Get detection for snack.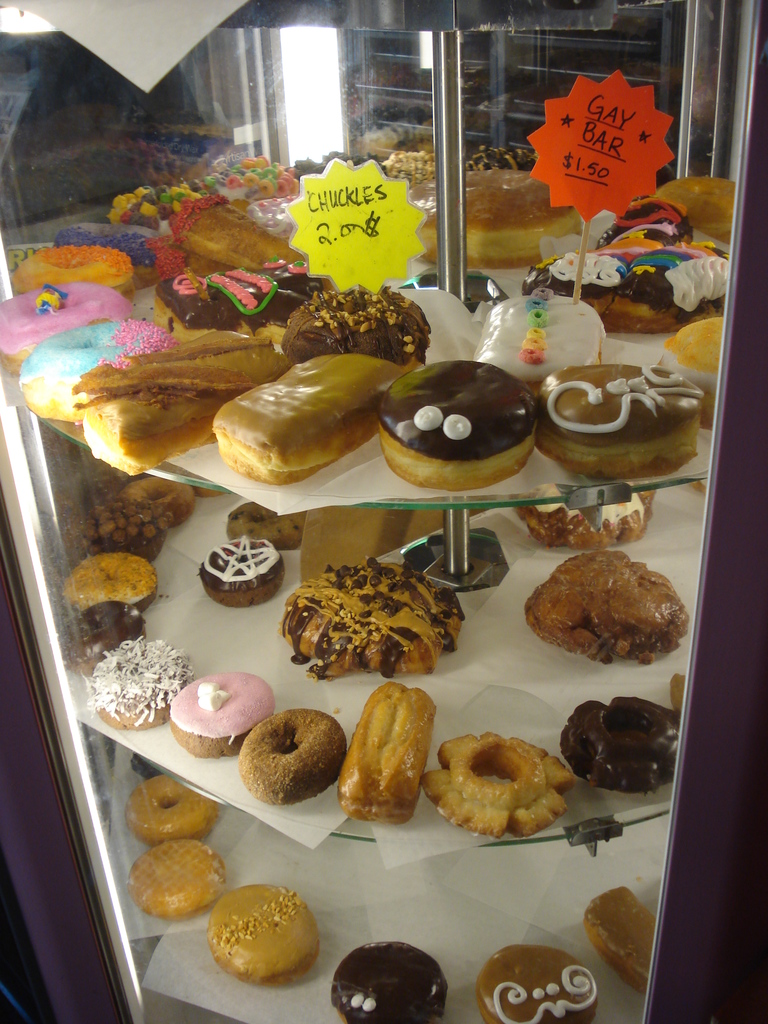
Detection: BBox(469, 942, 591, 1023).
